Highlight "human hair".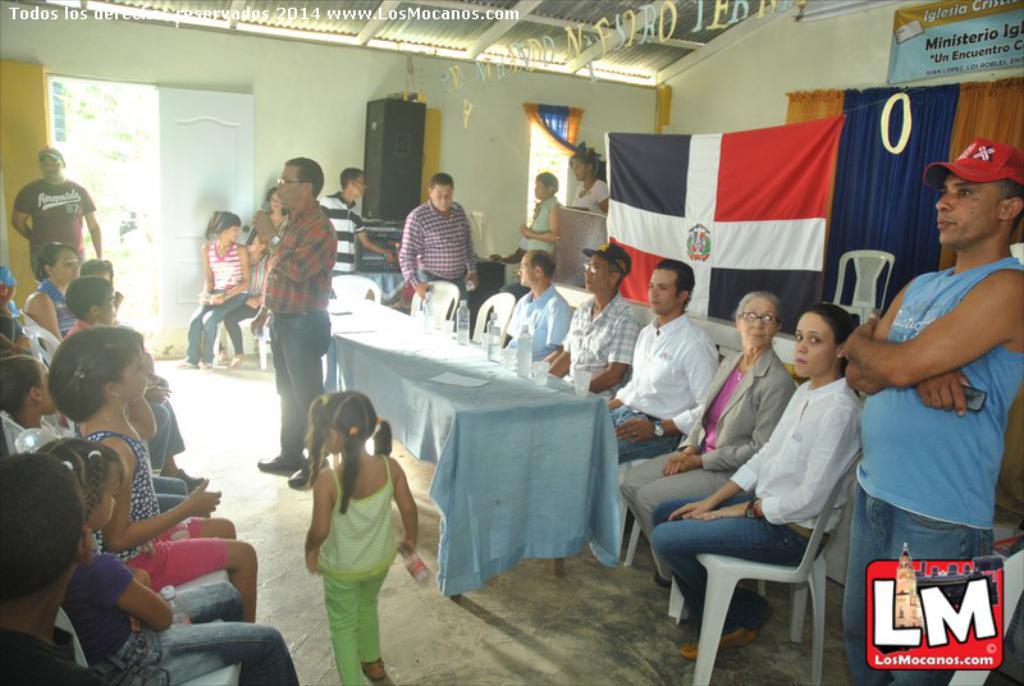
Highlighted region: box=[266, 187, 285, 212].
